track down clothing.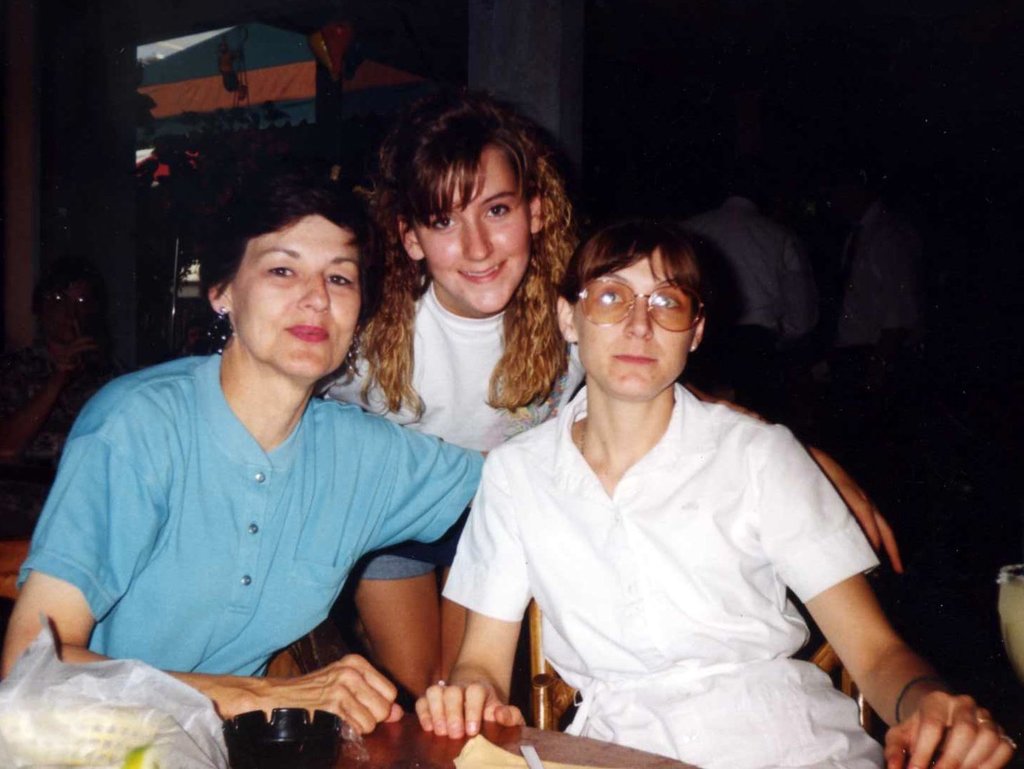
Tracked to [x1=0, y1=346, x2=128, y2=495].
